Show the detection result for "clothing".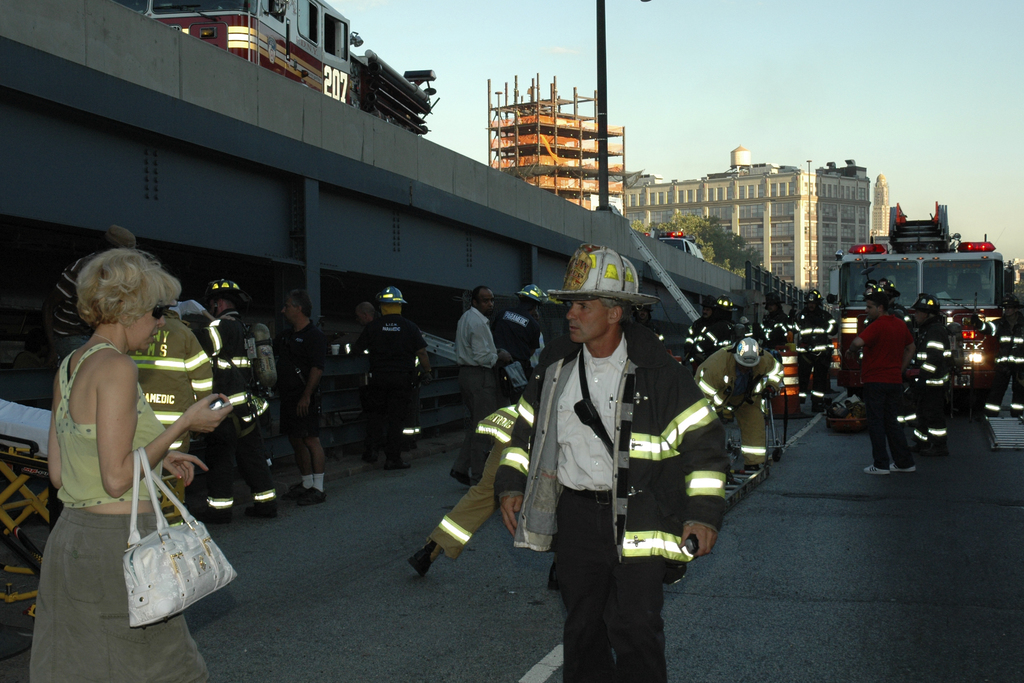
left=50, top=245, right=113, bottom=372.
